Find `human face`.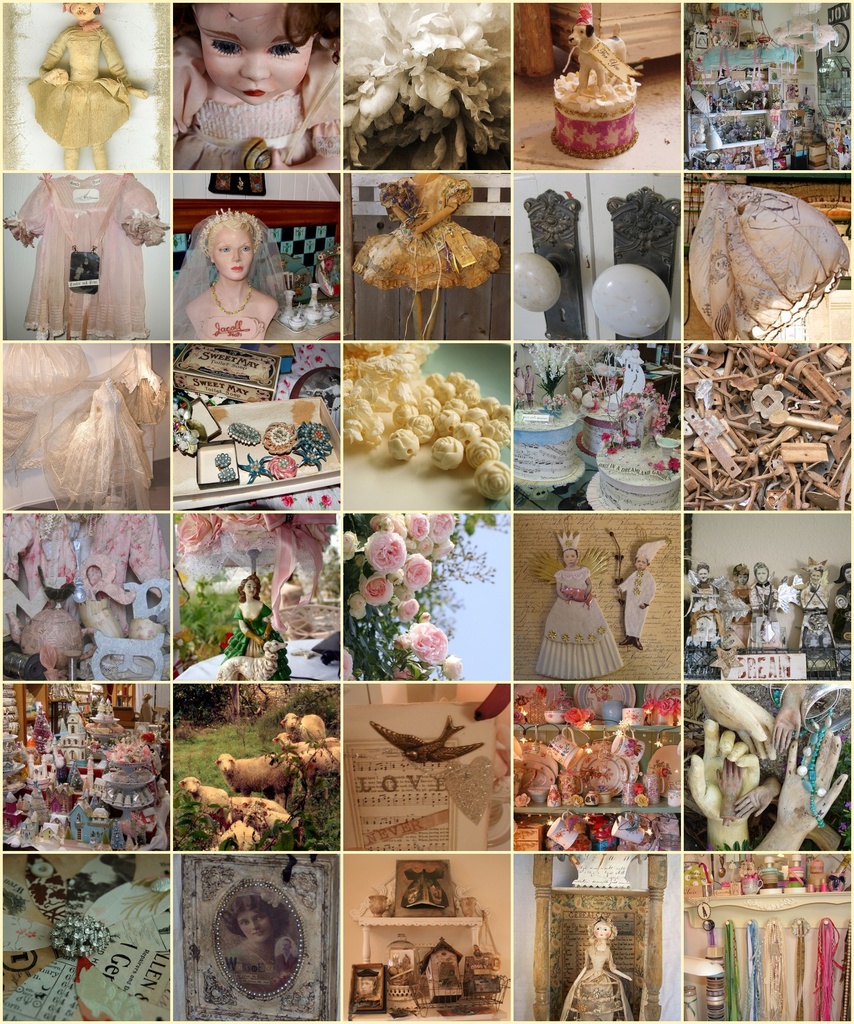
<bbox>593, 923, 609, 937</bbox>.
